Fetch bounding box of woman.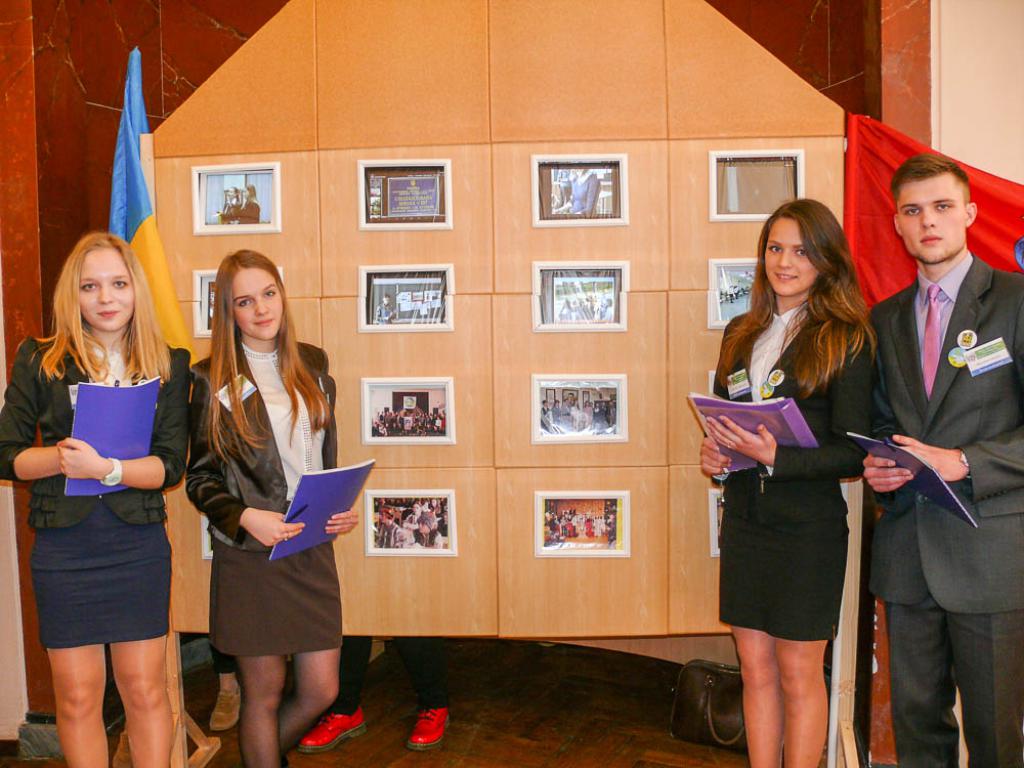
Bbox: 553 397 568 443.
